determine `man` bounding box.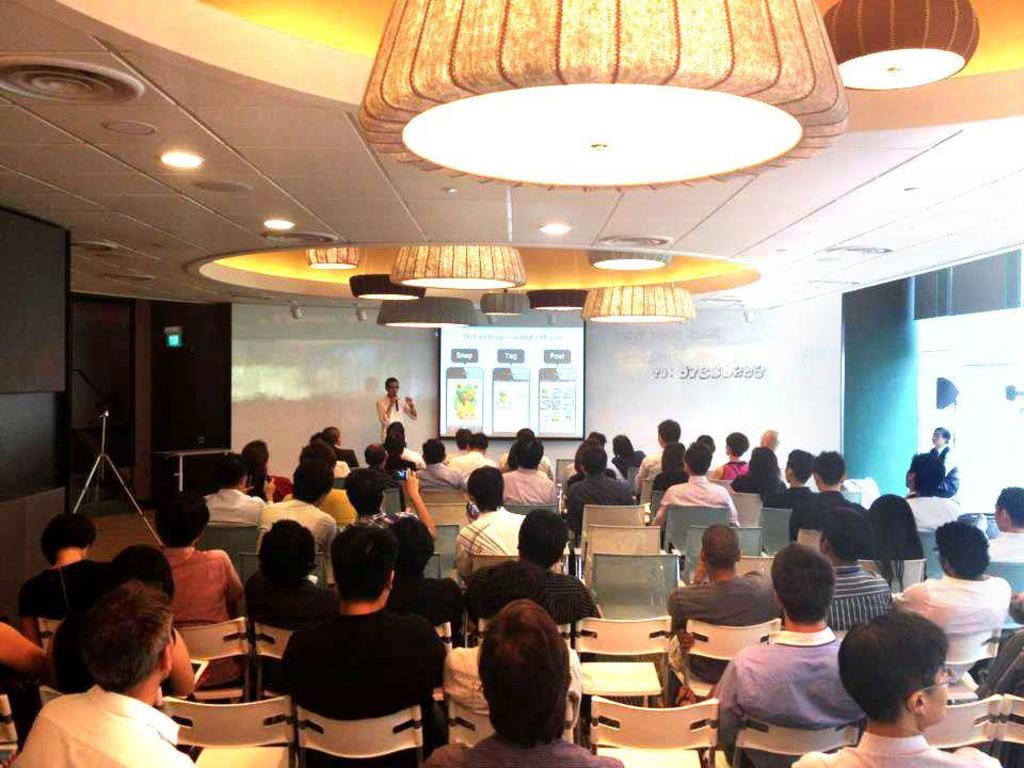
Determined: box(788, 450, 864, 532).
